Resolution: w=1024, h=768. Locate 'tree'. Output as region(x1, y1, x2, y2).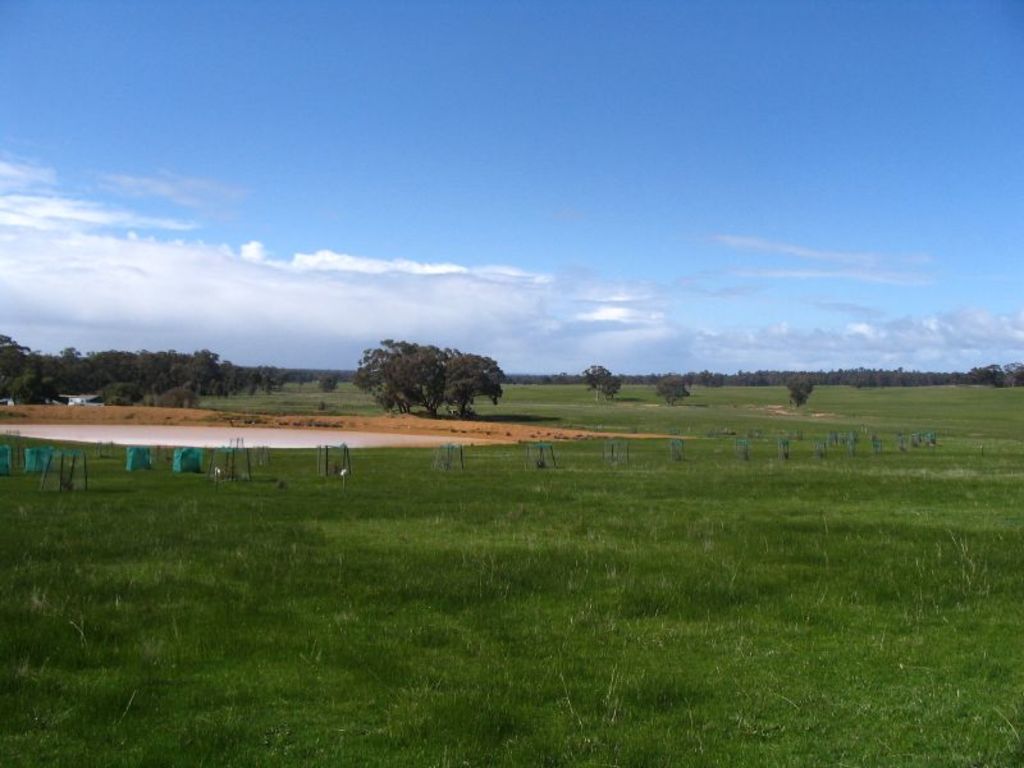
region(598, 367, 623, 398).
